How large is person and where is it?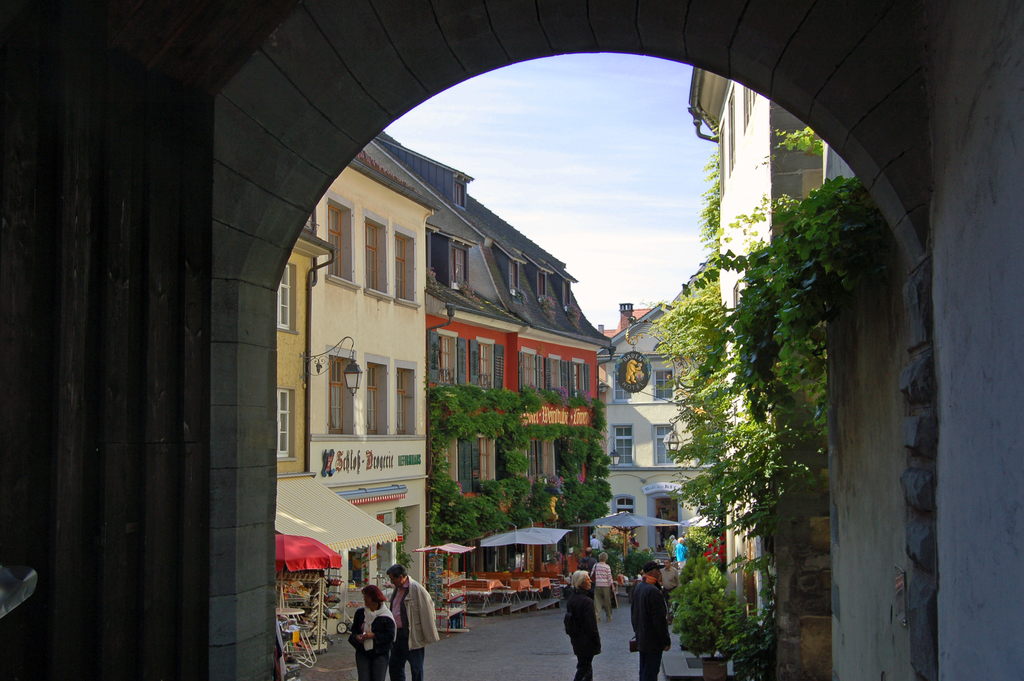
Bounding box: crop(629, 562, 674, 680).
